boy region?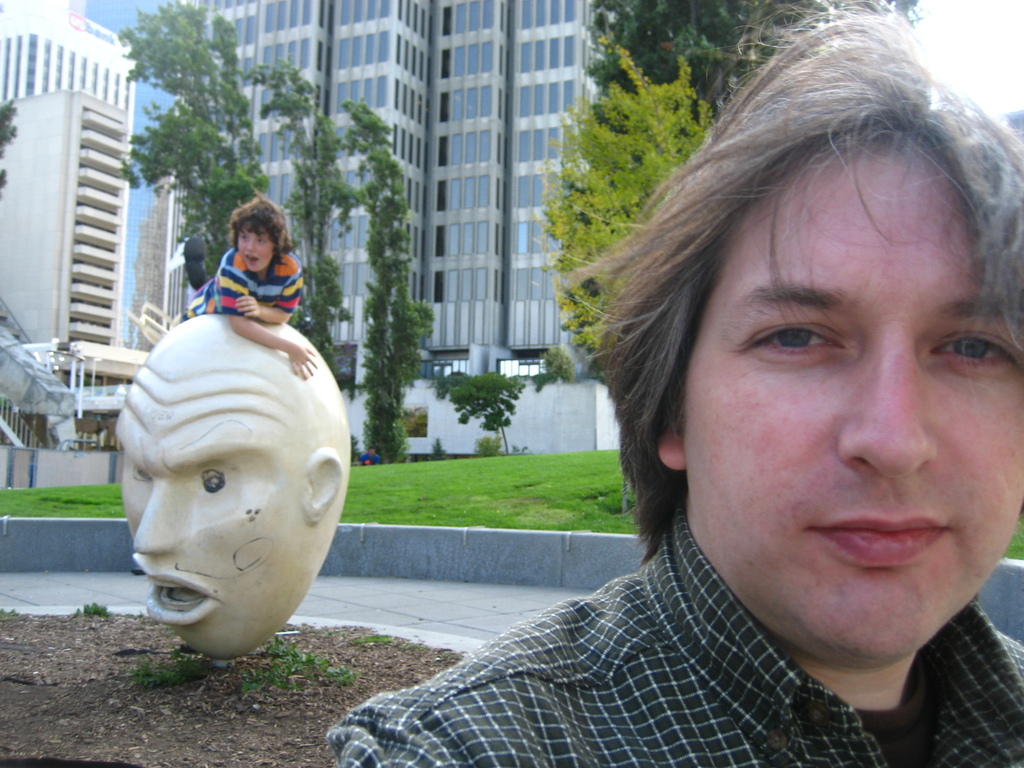
locate(177, 195, 319, 385)
